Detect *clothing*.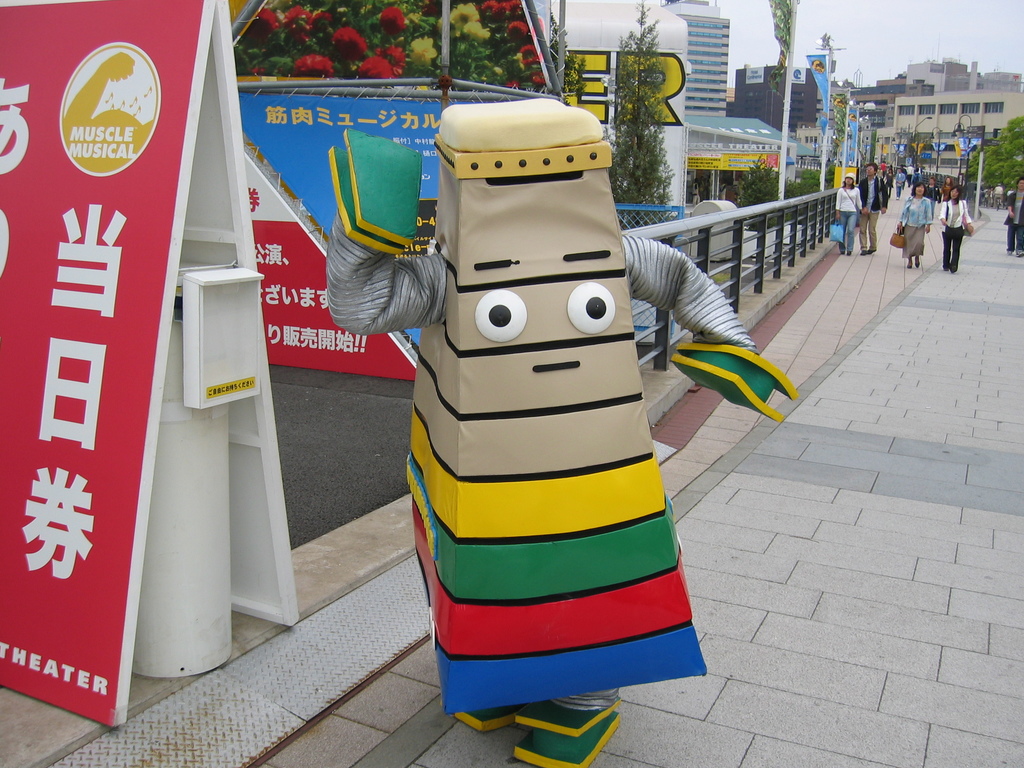
Detected at x1=941 y1=182 x2=951 y2=196.
